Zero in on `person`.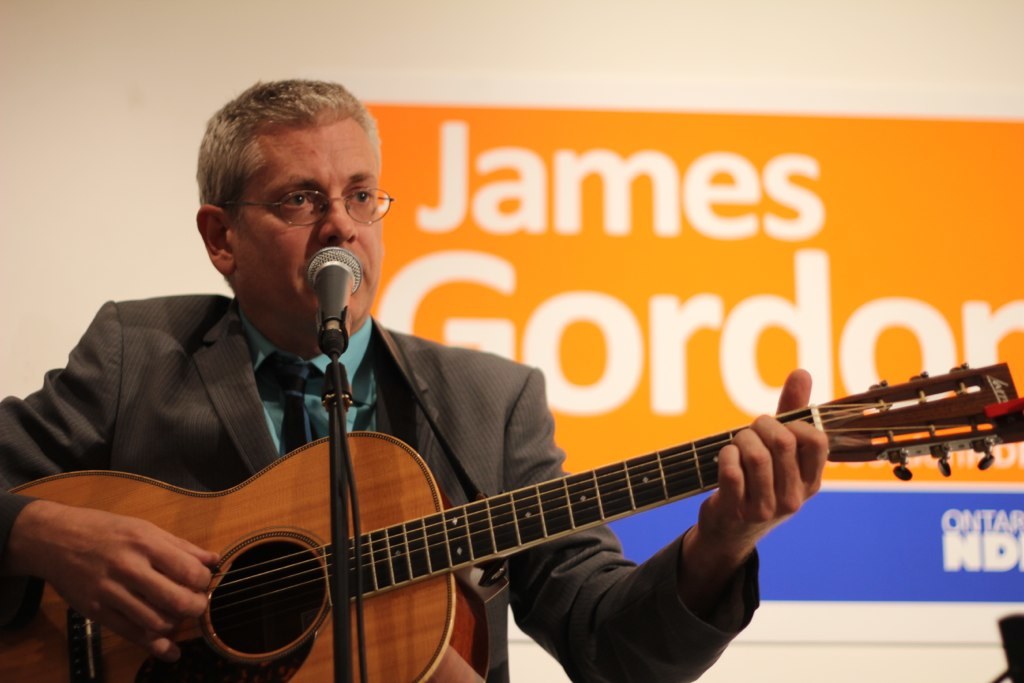
Zeroed in: l=80, t=100, r=914, b=681.
